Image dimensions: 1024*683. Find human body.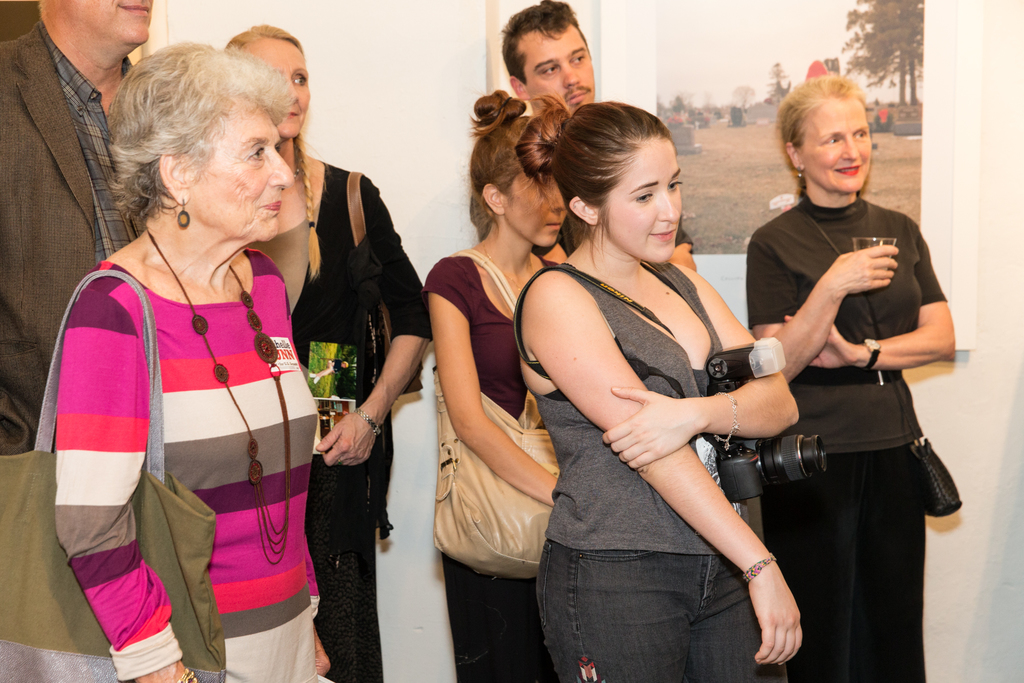
(x1=522, y1=113, x2=810, y2=643).
